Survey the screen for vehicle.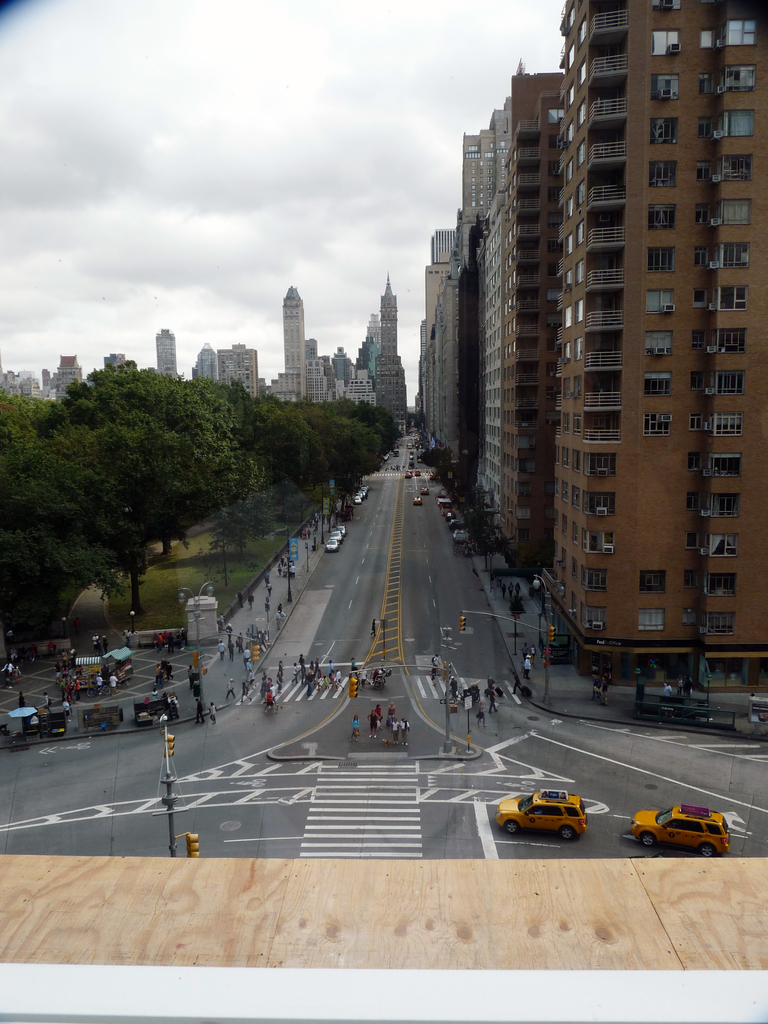
Survey found: (22, 705, 69, 741).
